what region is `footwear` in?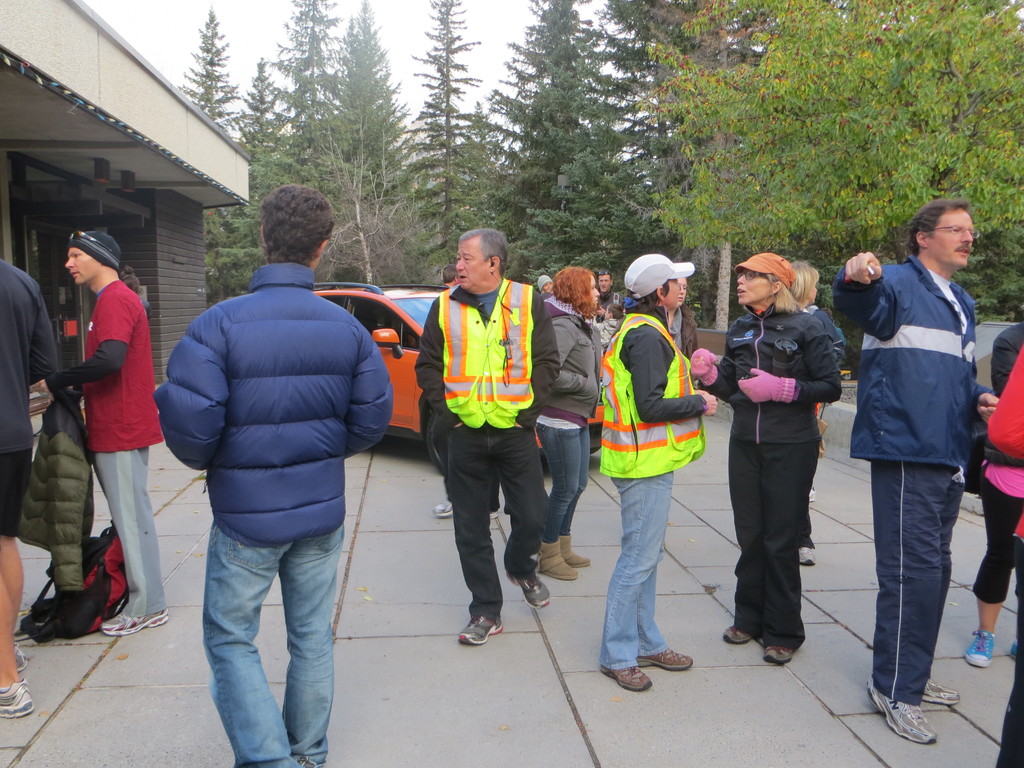
<bbox>963, 628, 993, 669</bbox>.
